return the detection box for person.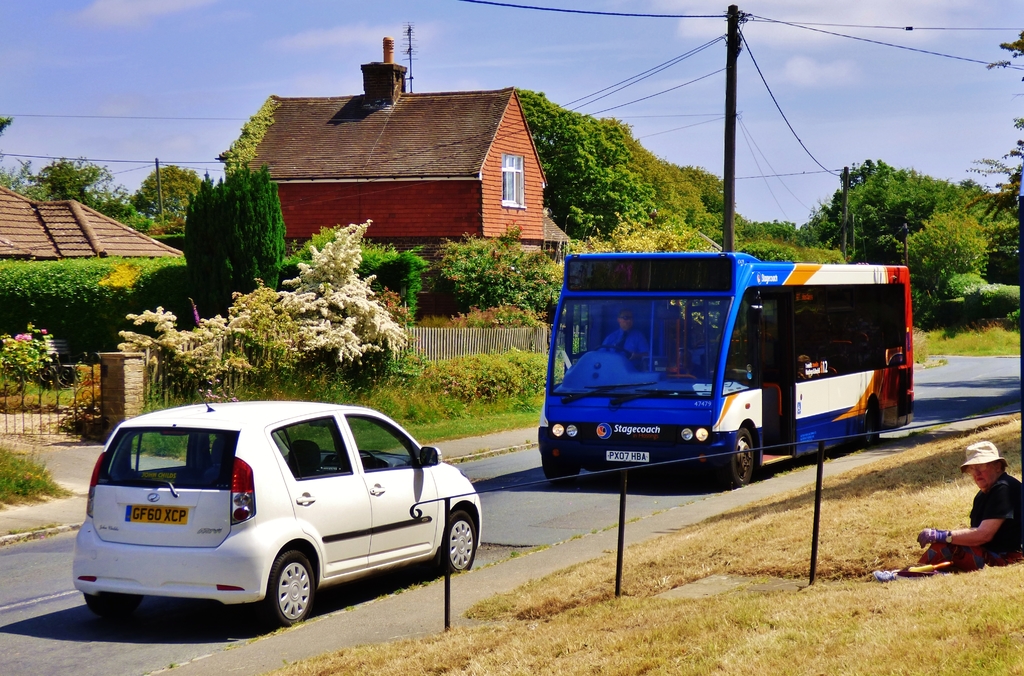
region(598, 305, 653, 369).
